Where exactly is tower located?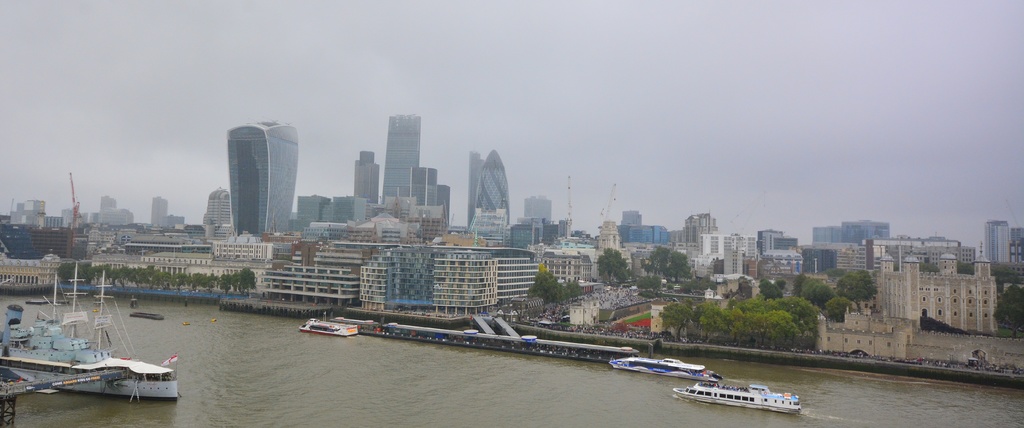
Its bounding box is [x1=373, y1=117, x2=422, y2=212].
